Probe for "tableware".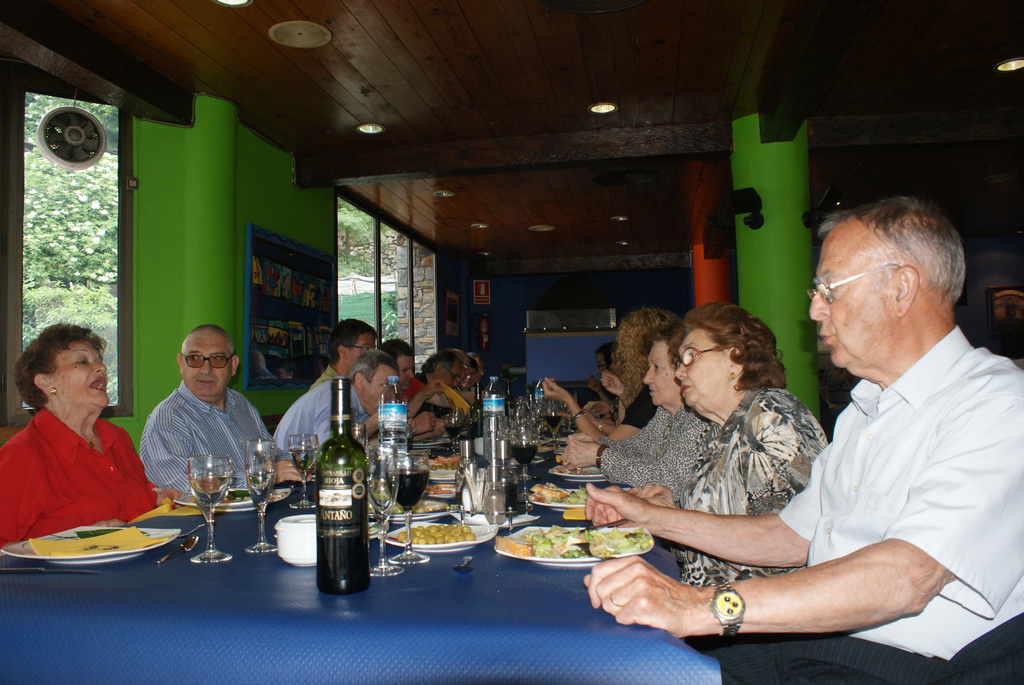
Probe result: region(426, 469, 459, 483).
